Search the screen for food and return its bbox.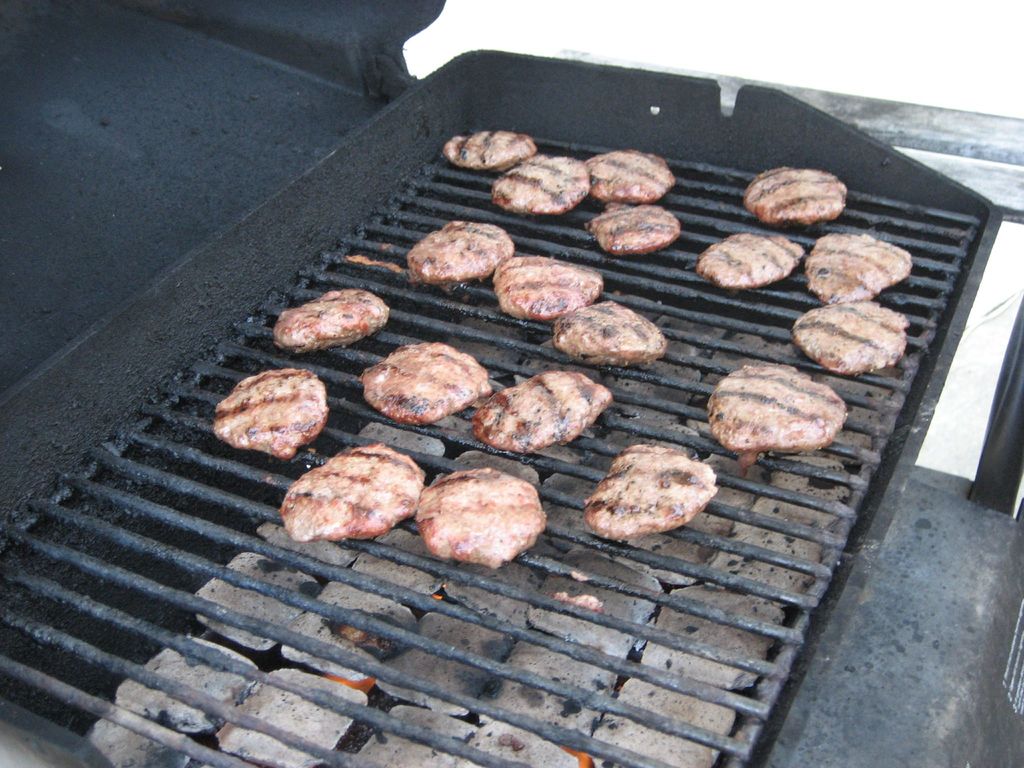
Found: (588, 205, 678, 253).
